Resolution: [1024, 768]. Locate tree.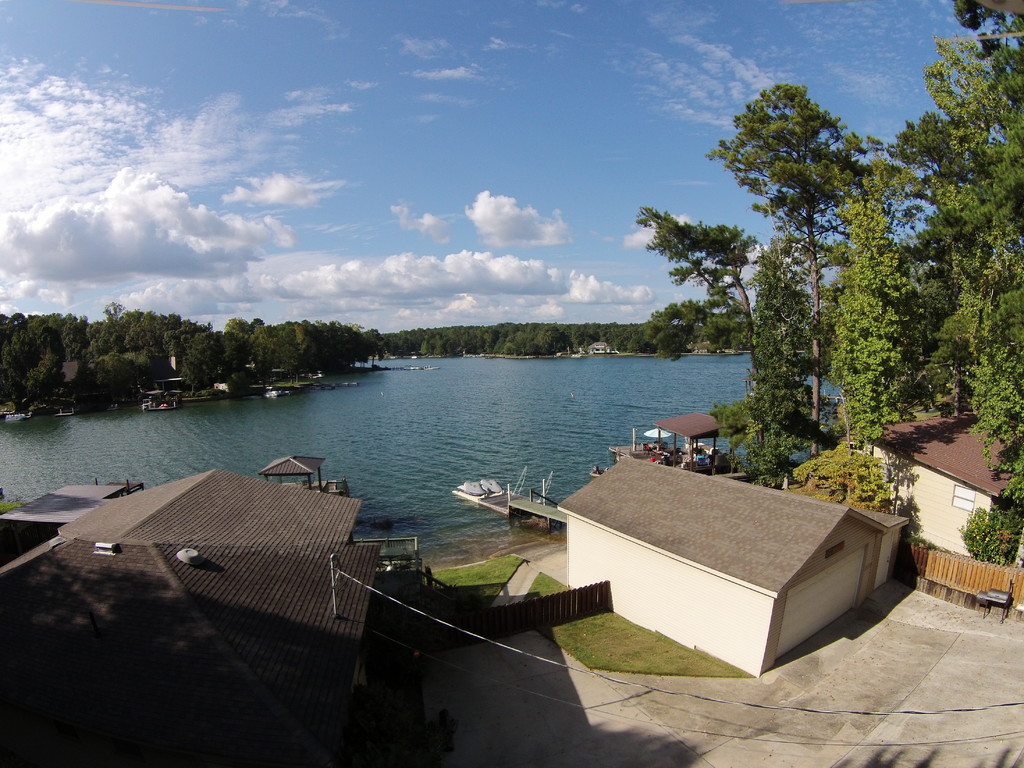
locate(682, 61, 950, 480).
